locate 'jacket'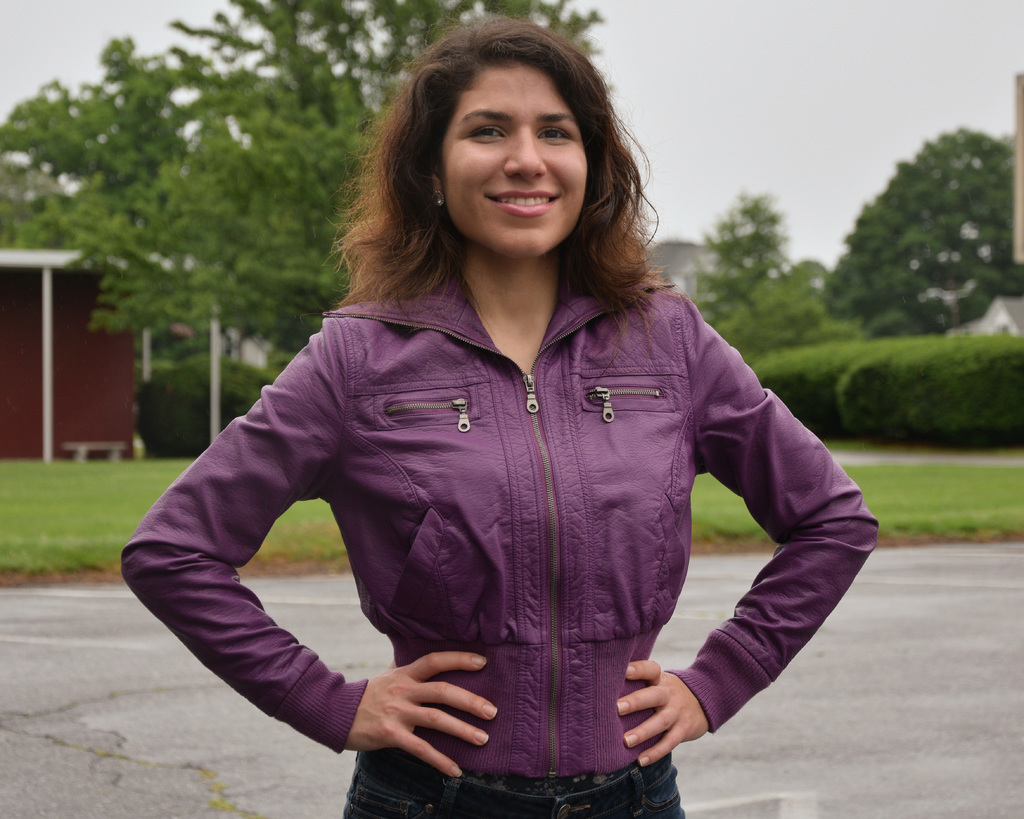
<region>120, 261, 880, 769</region>
